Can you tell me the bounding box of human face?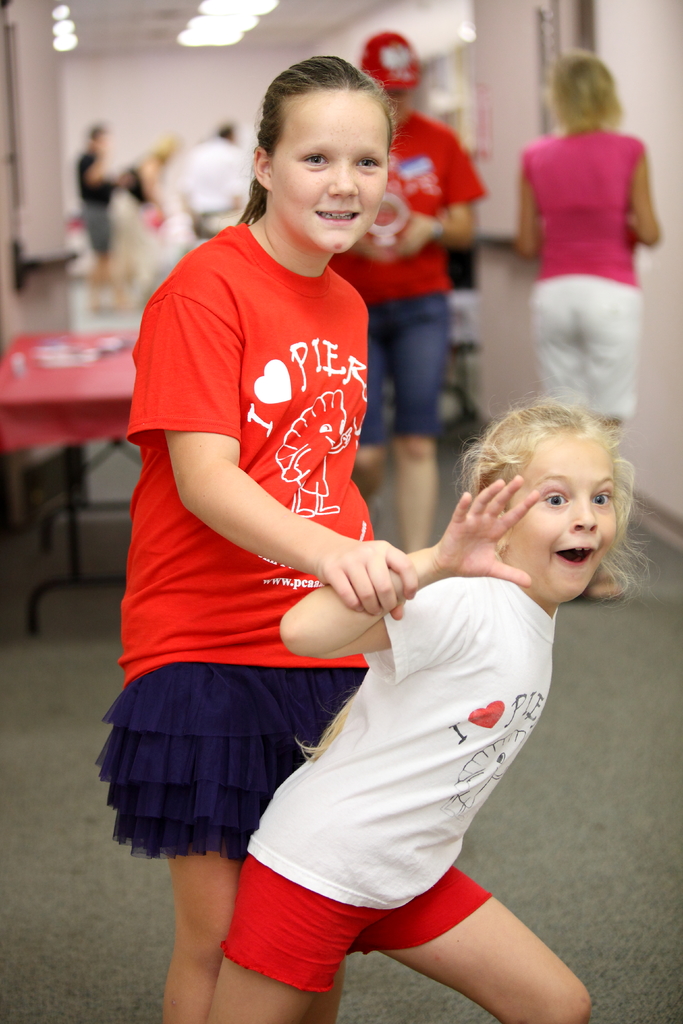
(x1=513, y1=438, x2=623, y2=601).
